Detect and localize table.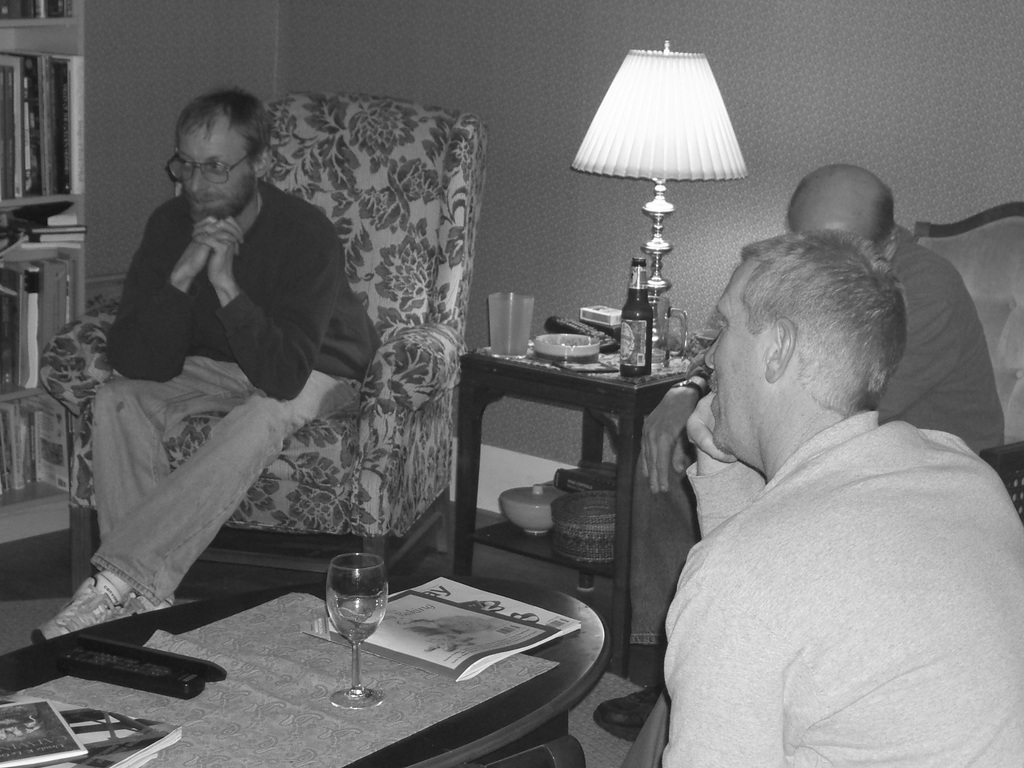
Localized at 435, 296, 703, 657.
